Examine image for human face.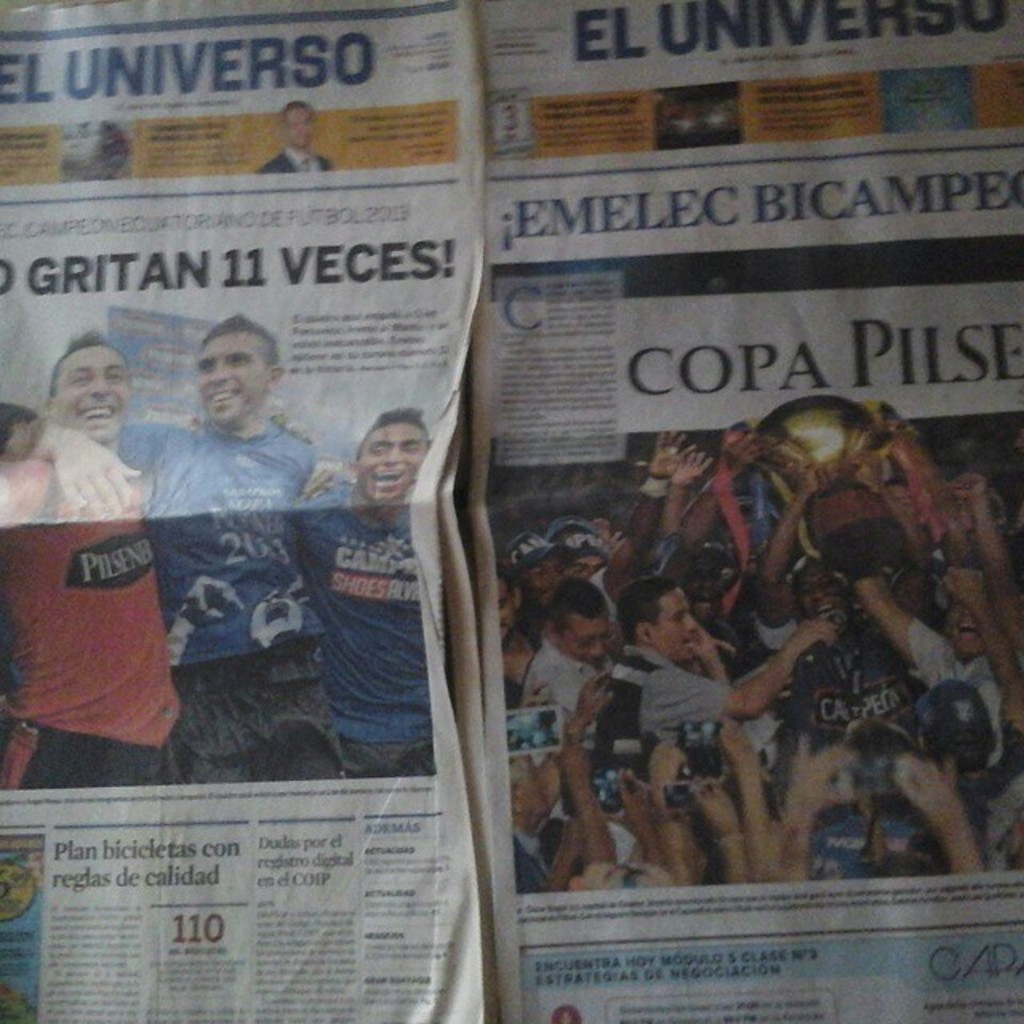
Examination result: 282 104 322 157.
